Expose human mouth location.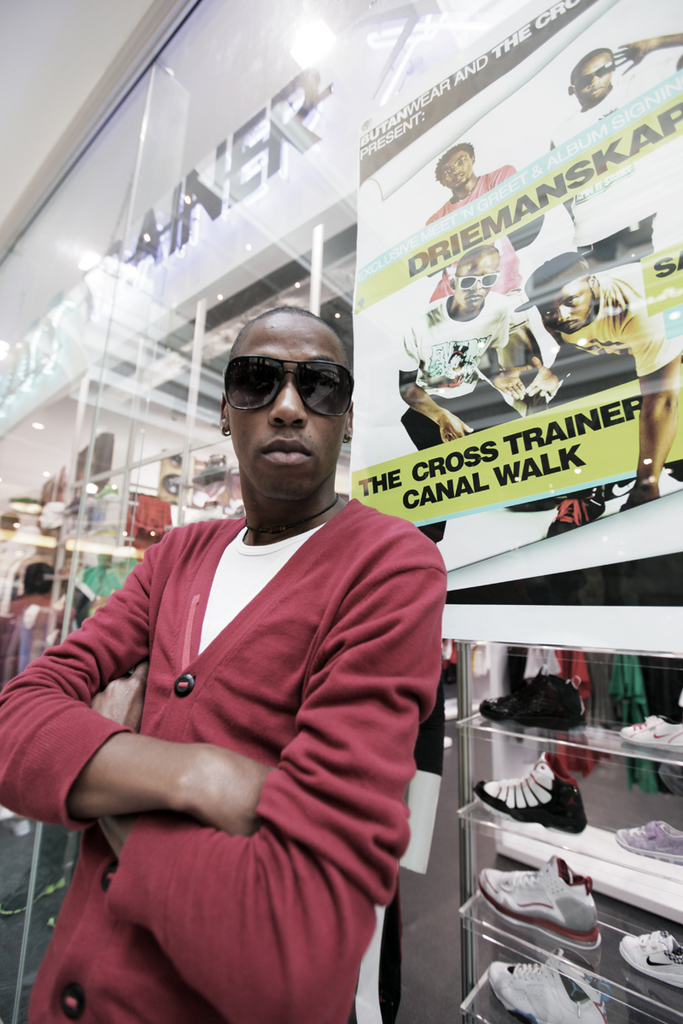
Exposed at [left=251, top=436, right=318, bottom=468].
